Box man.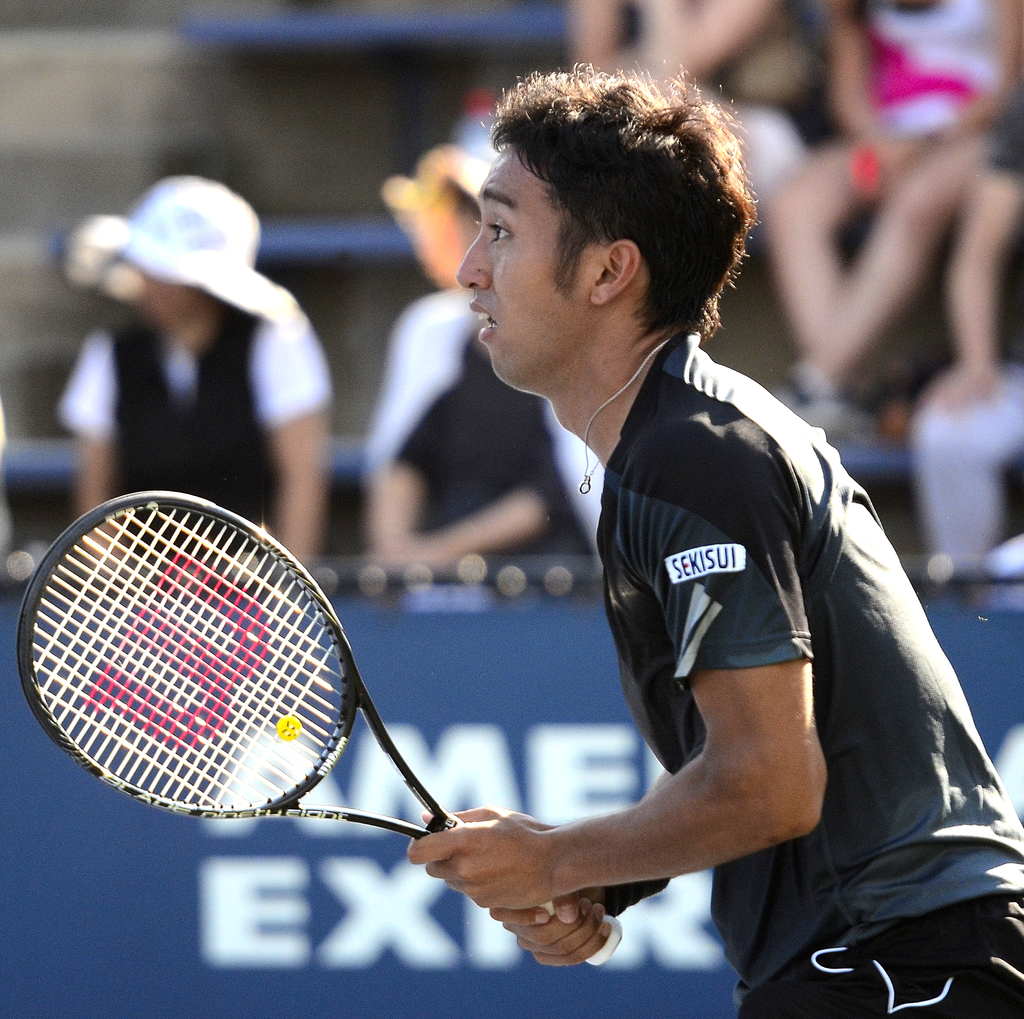
<bbox>385, 110, 962, 1000</bbox>.
